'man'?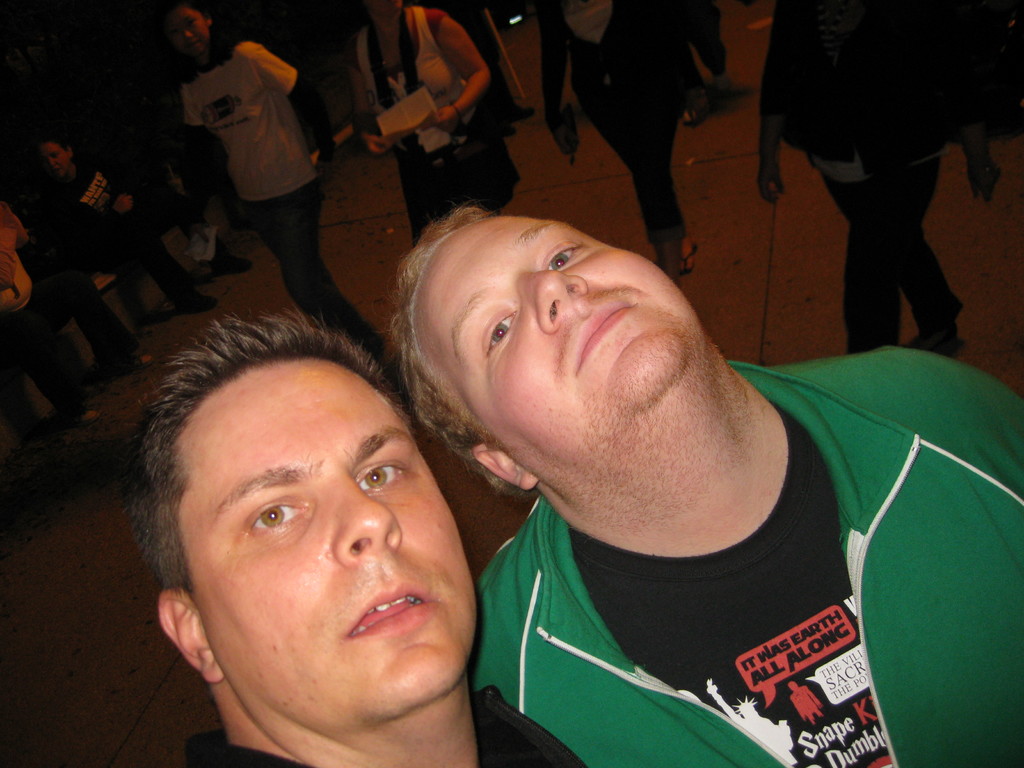
(339, 155, 959, 767)
